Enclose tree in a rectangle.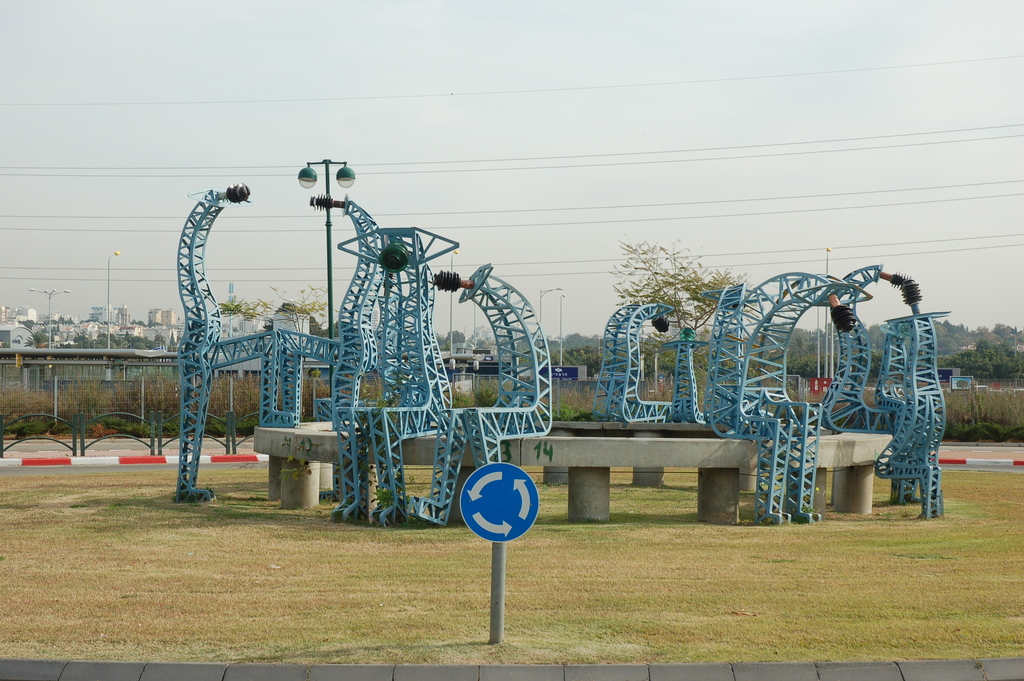
<bbox>27, 329, 49, 352</bbox>.
